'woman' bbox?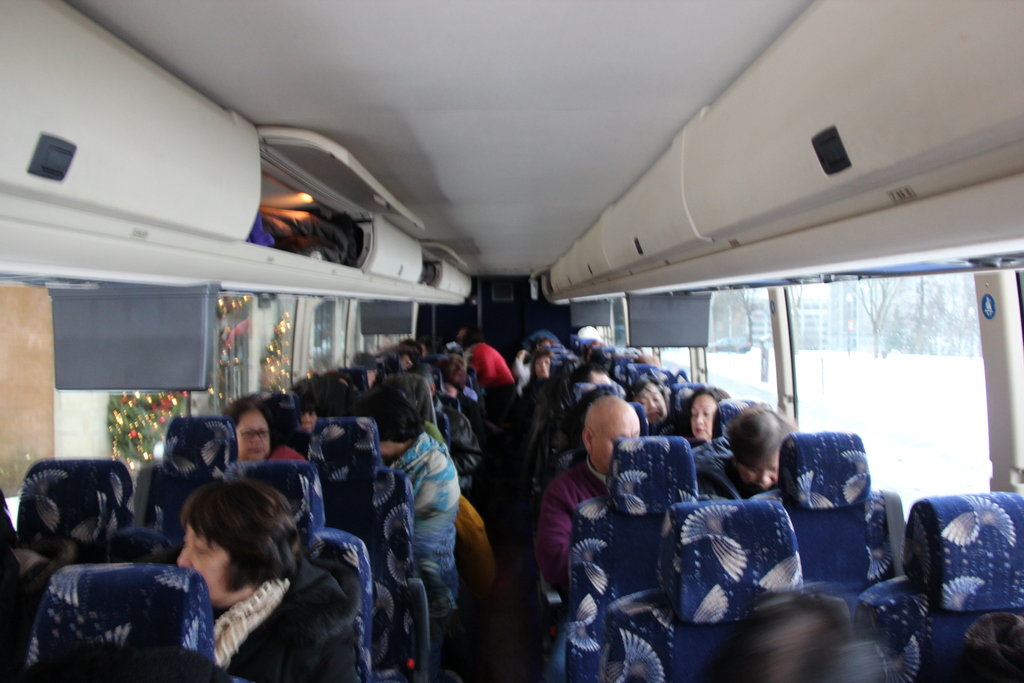
(683,386,745,450)
